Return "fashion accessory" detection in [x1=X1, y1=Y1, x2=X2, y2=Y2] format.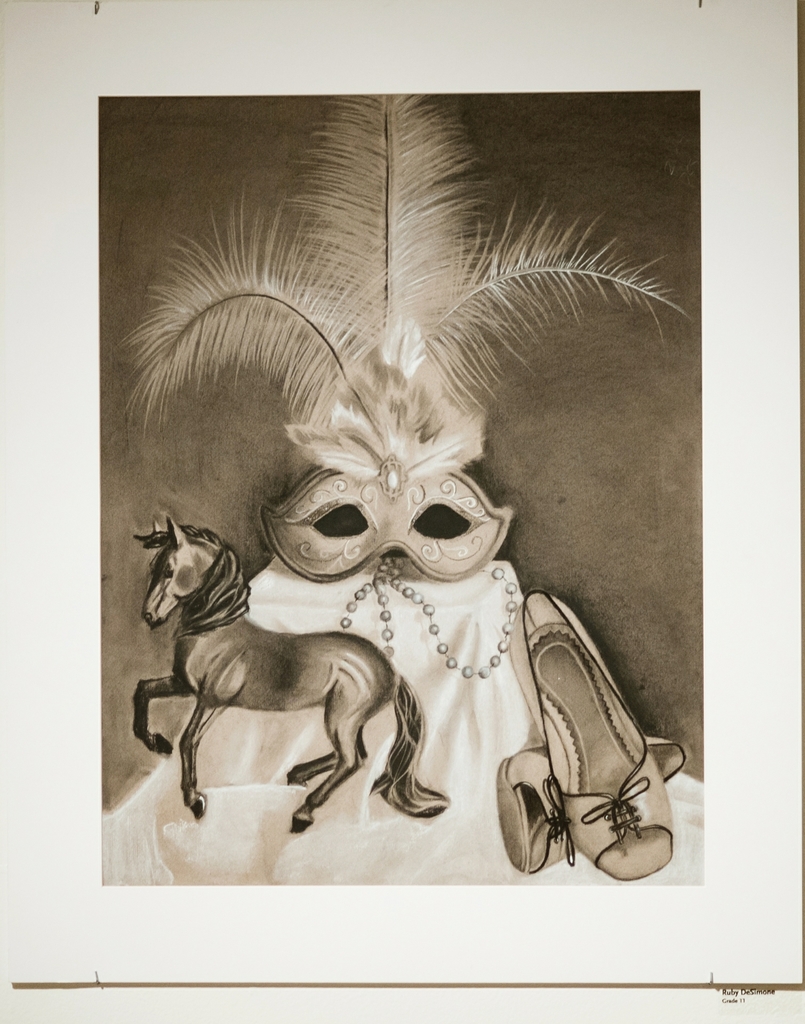
[x1=516, y1=589, x2=676, y2=886].
